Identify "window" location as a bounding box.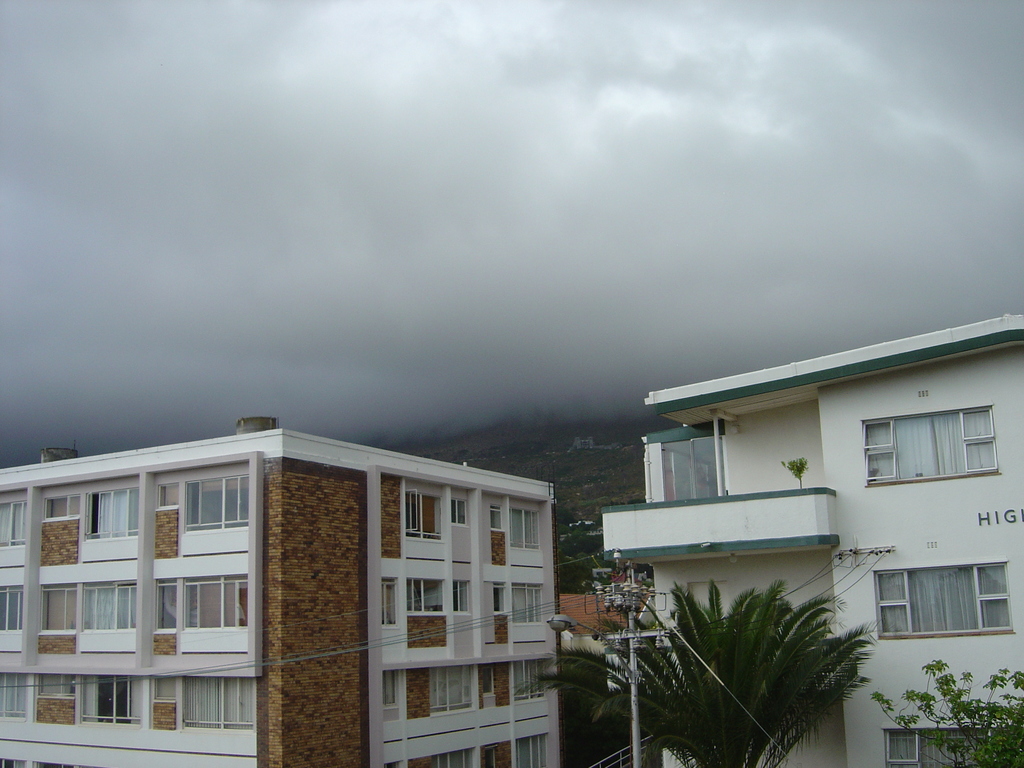
{"x1": 0, "y1": 585, "x2": 22, "y2": 631}.
